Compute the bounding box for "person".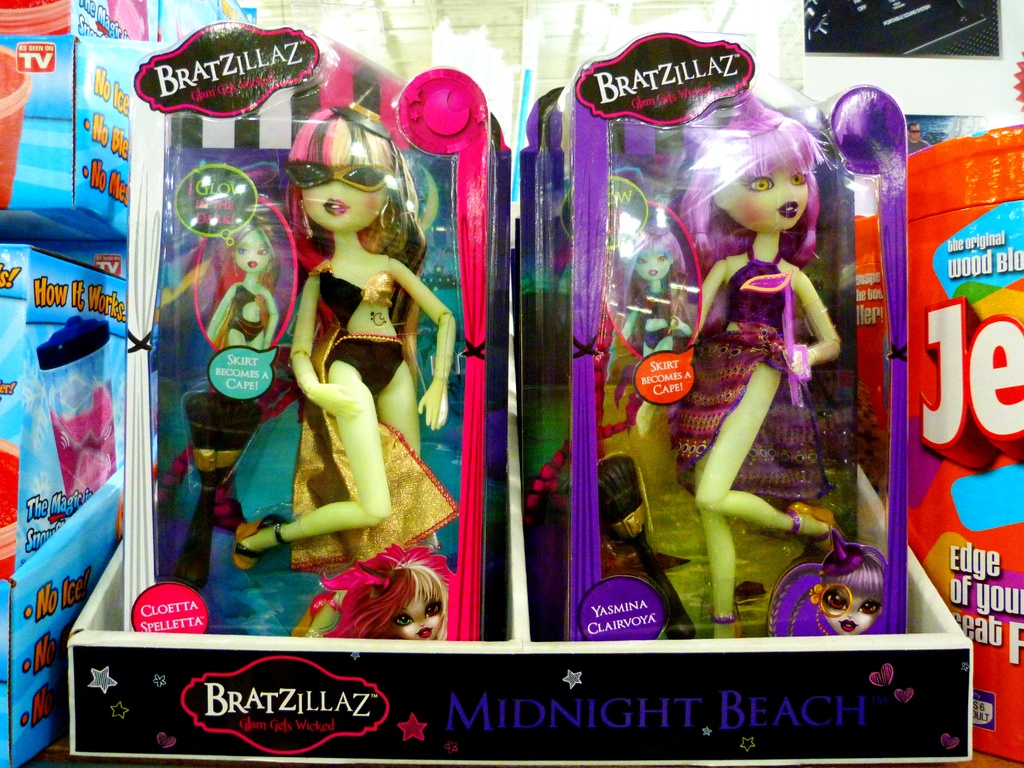
bbox(810, 541, 885, 634).
